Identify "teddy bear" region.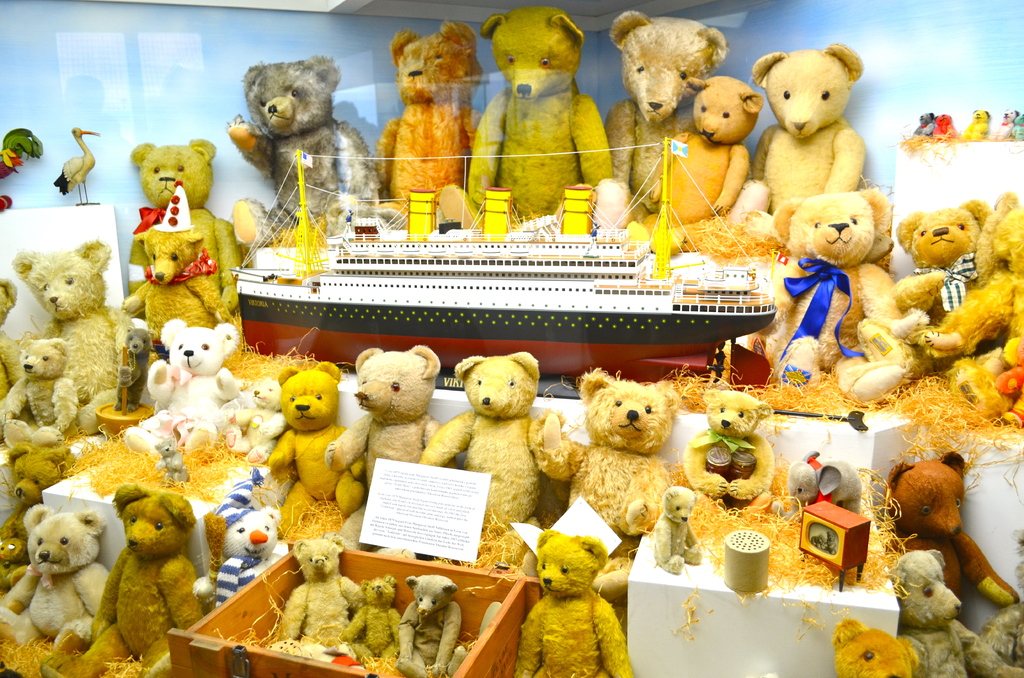
Region: box=[435, 6, 612, 239].
